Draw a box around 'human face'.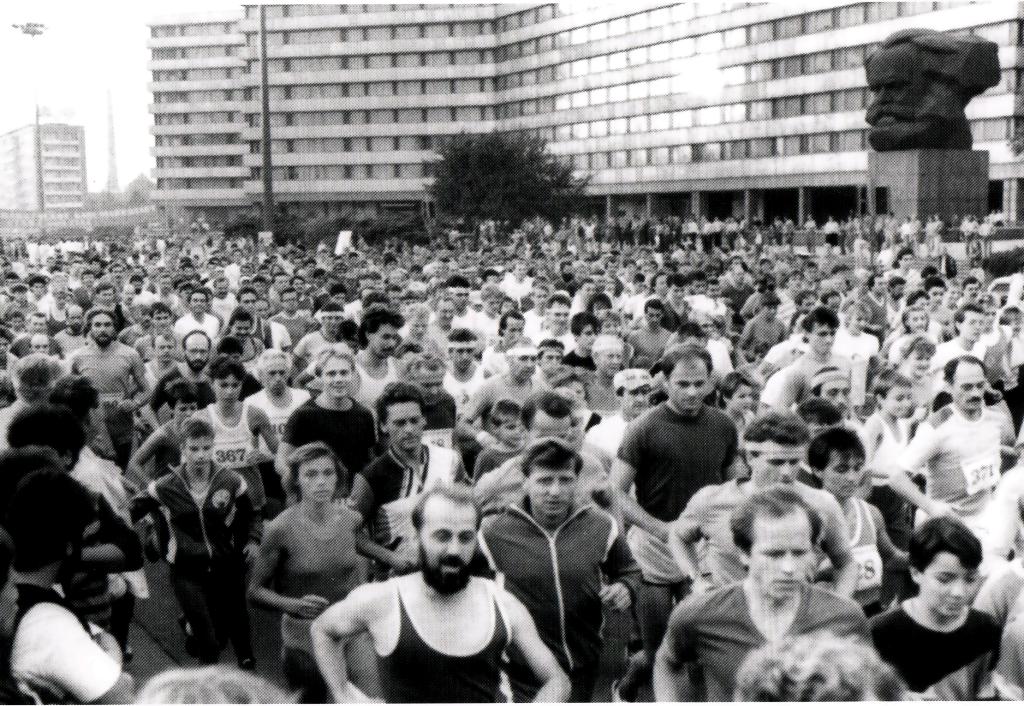
{"left": 806, "top": 323, "right": 834, "bottom": 353}.
